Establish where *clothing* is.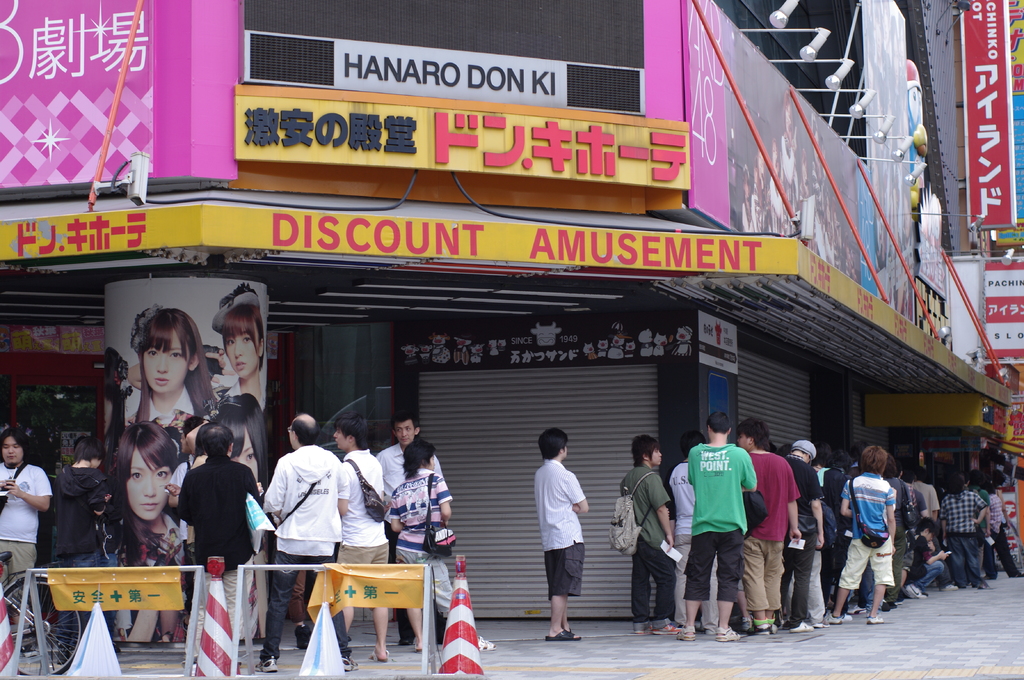
Established at {"left": 182, "top": 451, "right": 262, "bottom": 571}.
